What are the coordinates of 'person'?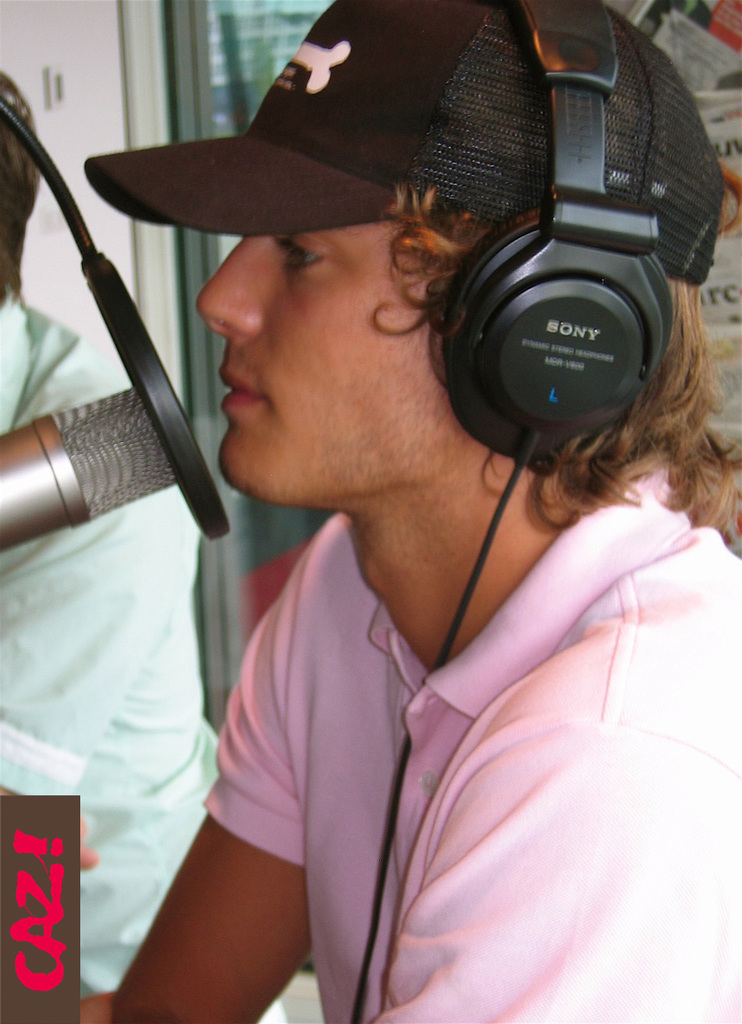
box=[101, 0, 741, 1023].
